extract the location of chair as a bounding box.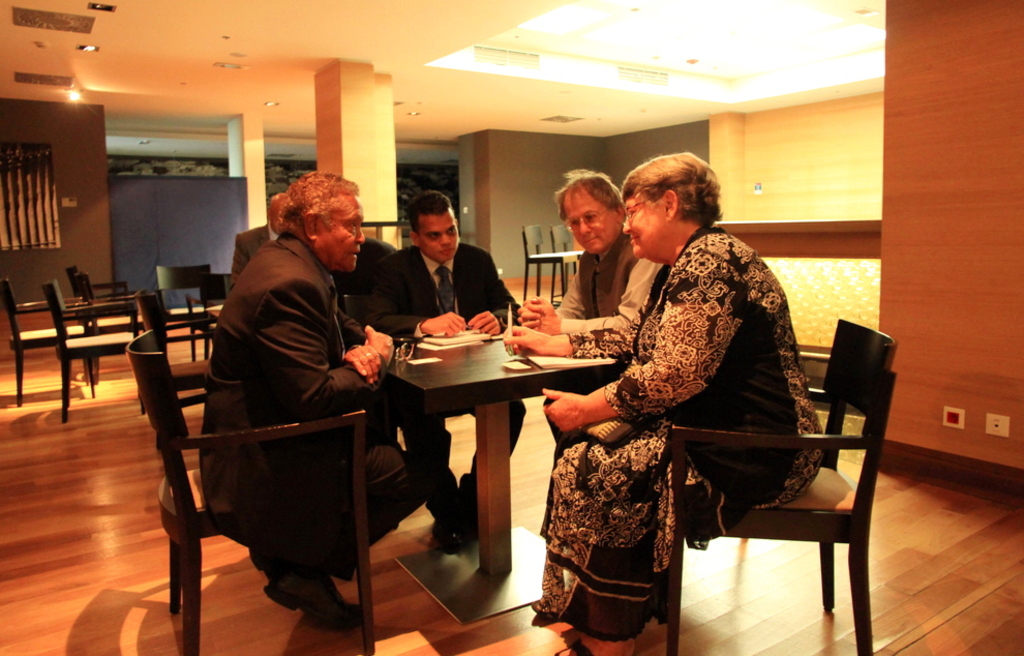
x1=40 y1=278 x2=148 y2=421.
